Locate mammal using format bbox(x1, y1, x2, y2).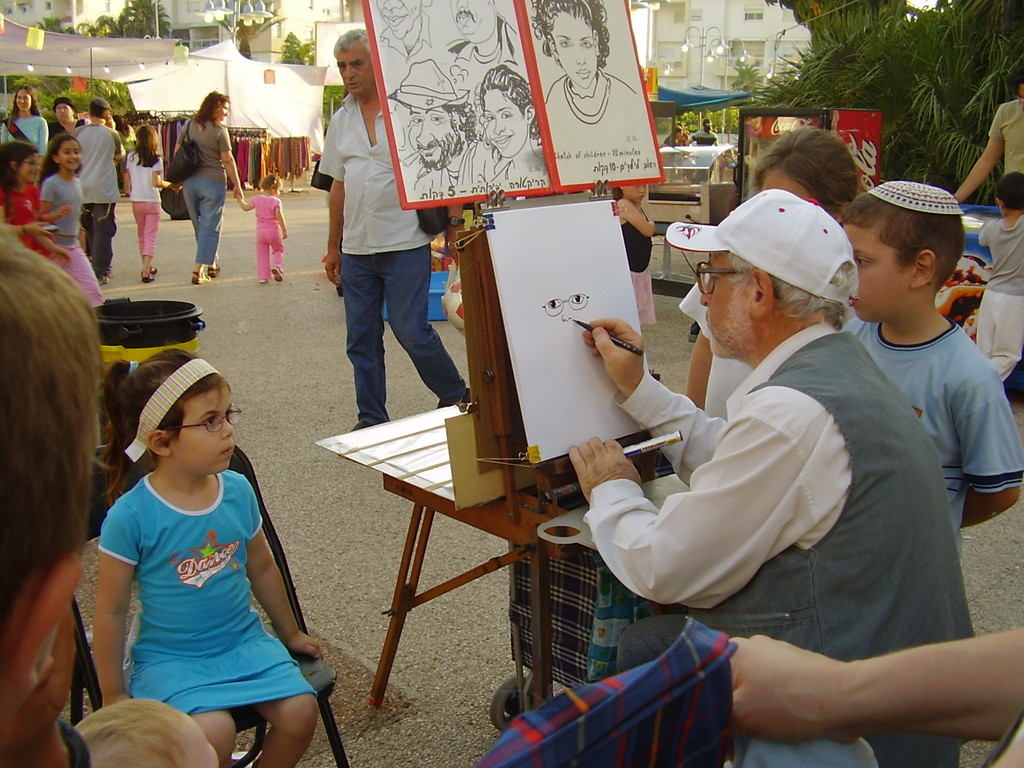
bbox(123, 120, 181, 279).
